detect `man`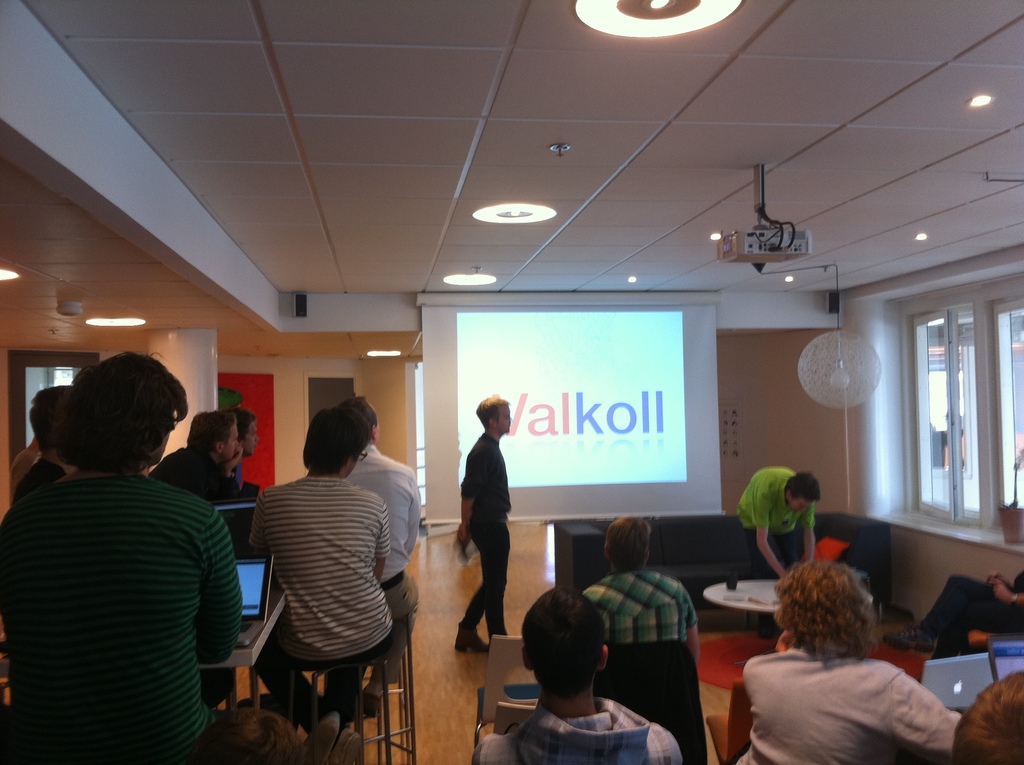
select_region(4, 350, 278, 764)
